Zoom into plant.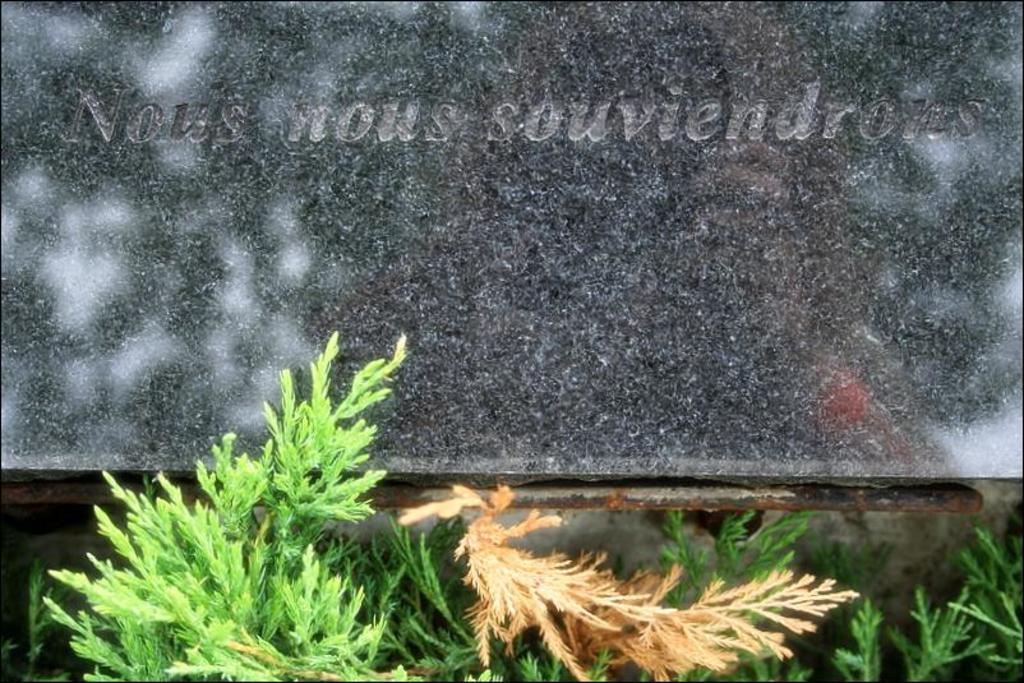
Zoom target: 0 323 1023 682.
